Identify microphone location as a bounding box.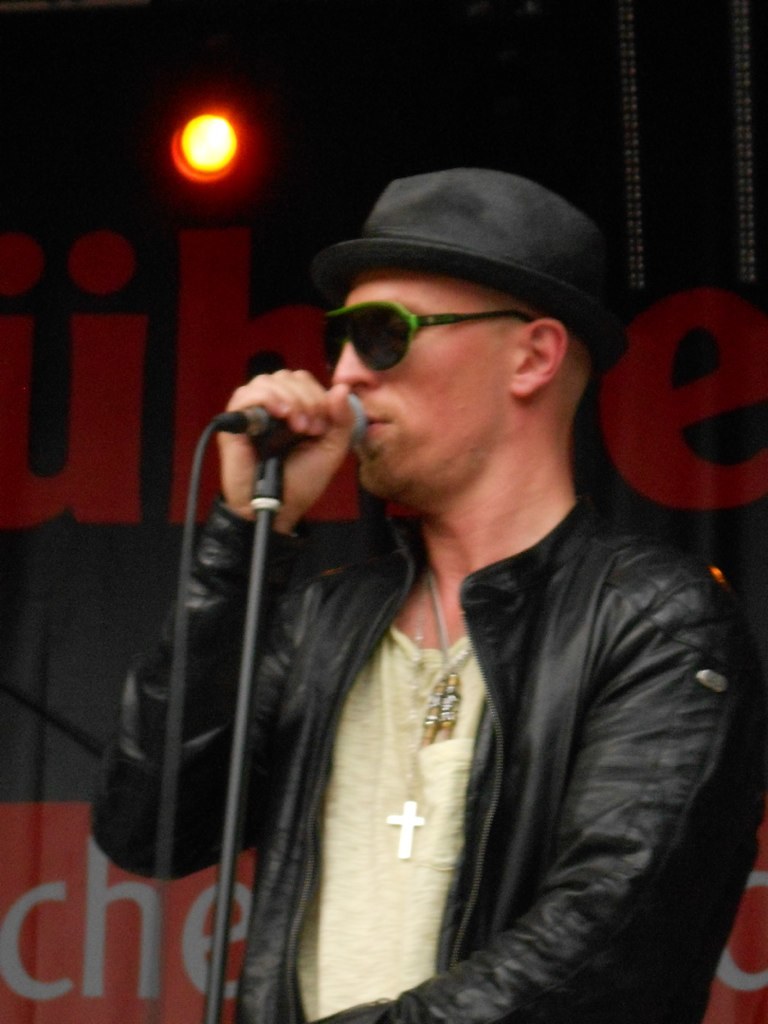
x1=185, y1=382, x2=373, y2=449.
